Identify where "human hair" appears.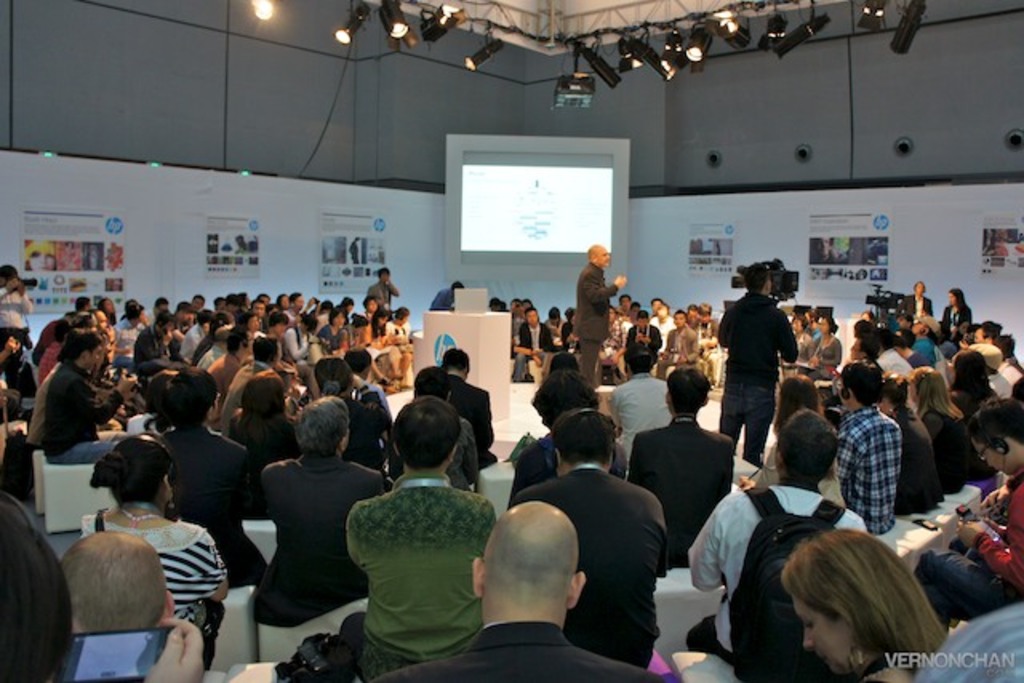
Appears at [x1=774, y1=373, x2=826, y2=421].
